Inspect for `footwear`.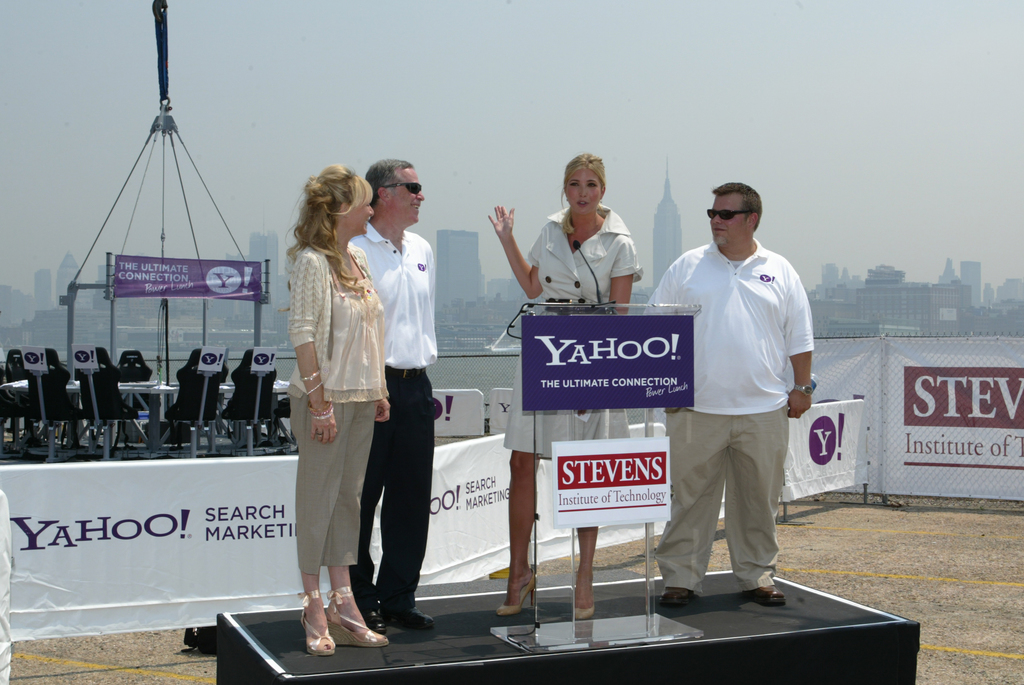
Inspection: [x1=495, y1=567, x2=539, y2=618].
